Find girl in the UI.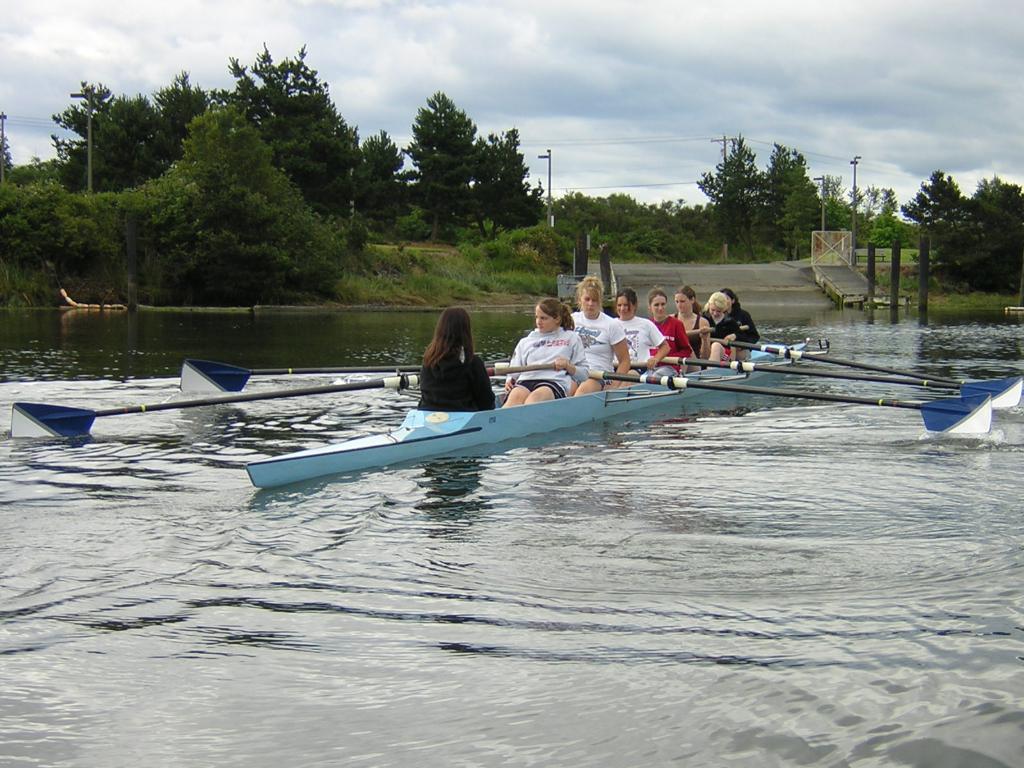
UI element at bbox=(415, 310, 497, 410).
